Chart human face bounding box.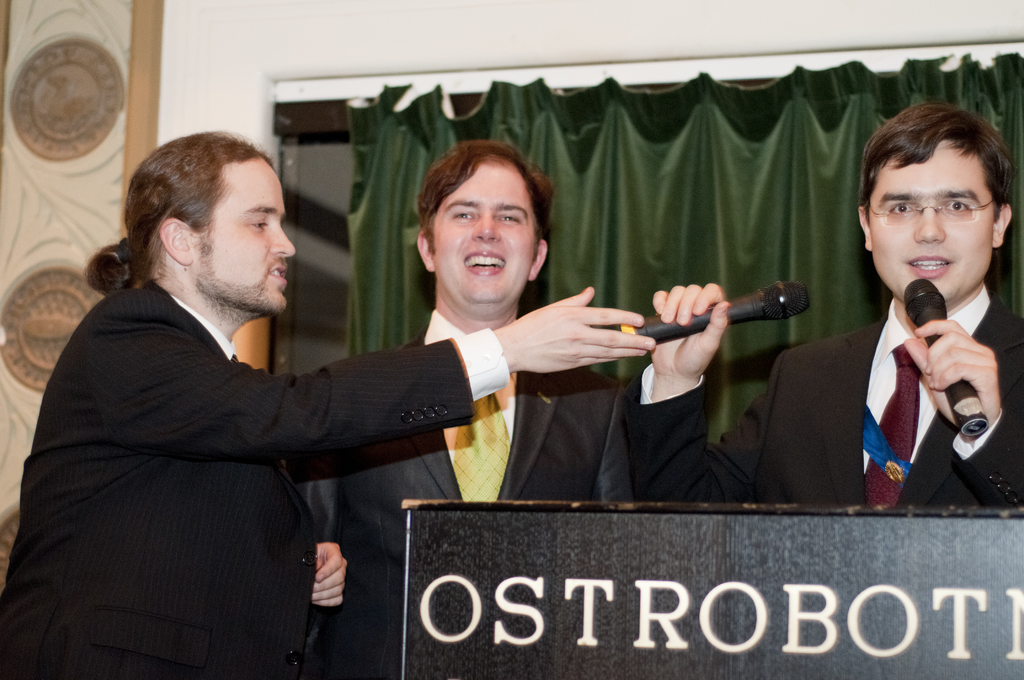
Charted: bbox(870, 142, 995, 298).
